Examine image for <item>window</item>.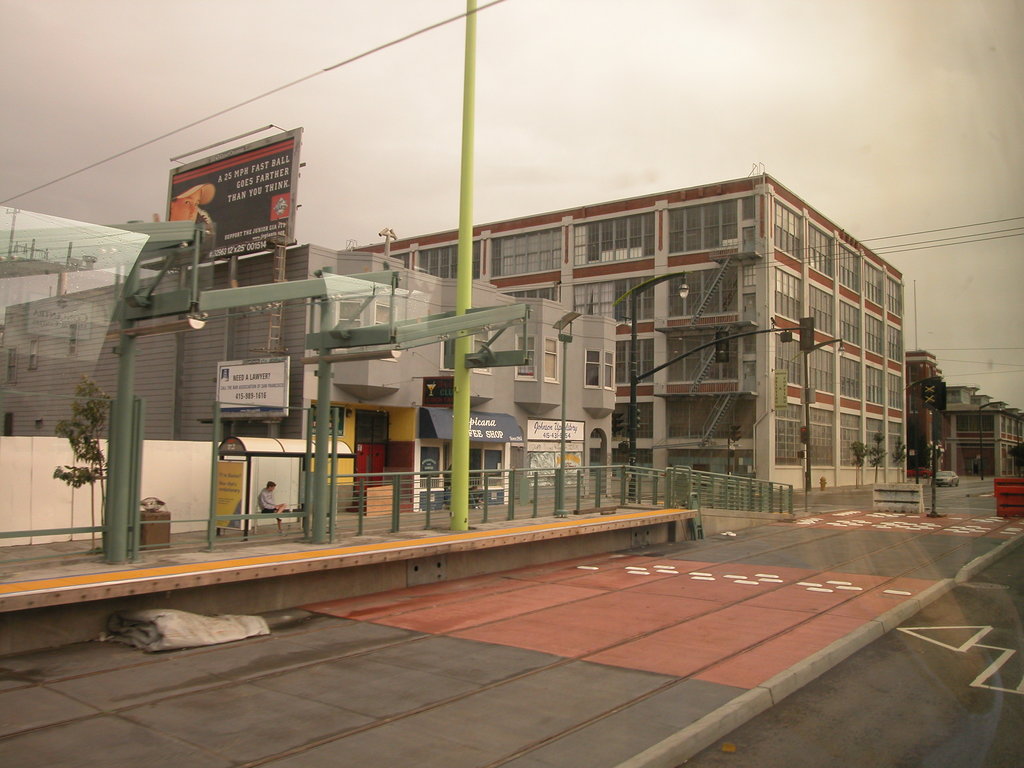
Examination result: BBox(543, 337, 558, 380).
